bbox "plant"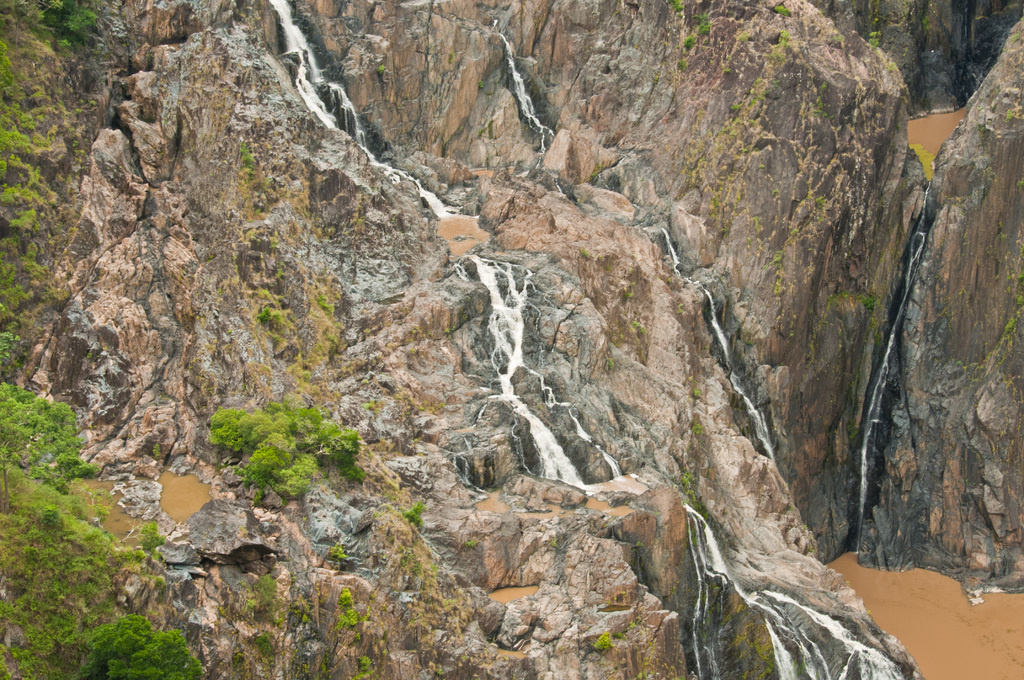
x1=592 y1=627 x2=616 y2=652
